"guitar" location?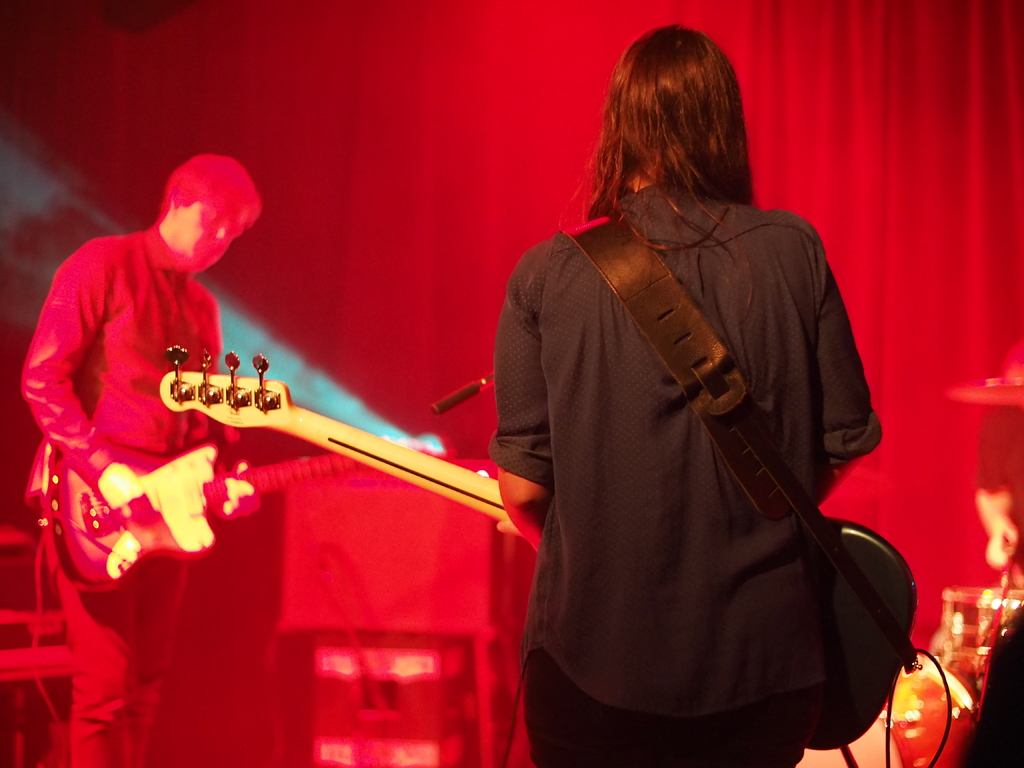
154,340,918,746
